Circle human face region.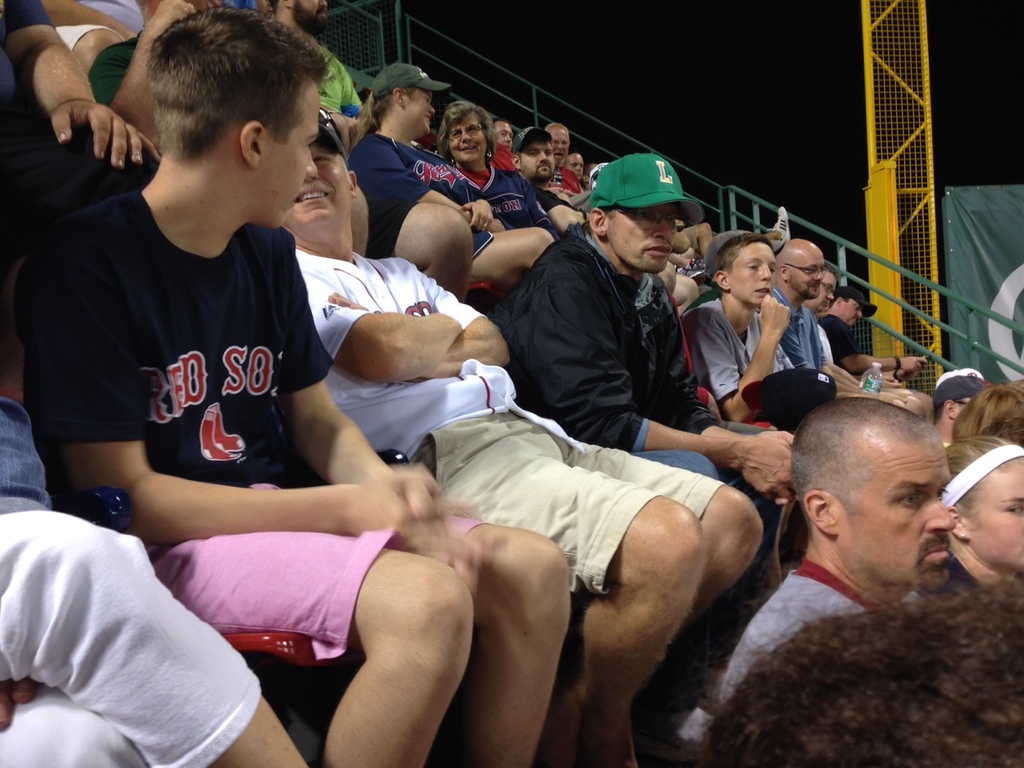
Region: select_region(566, 150, 586, 182).
